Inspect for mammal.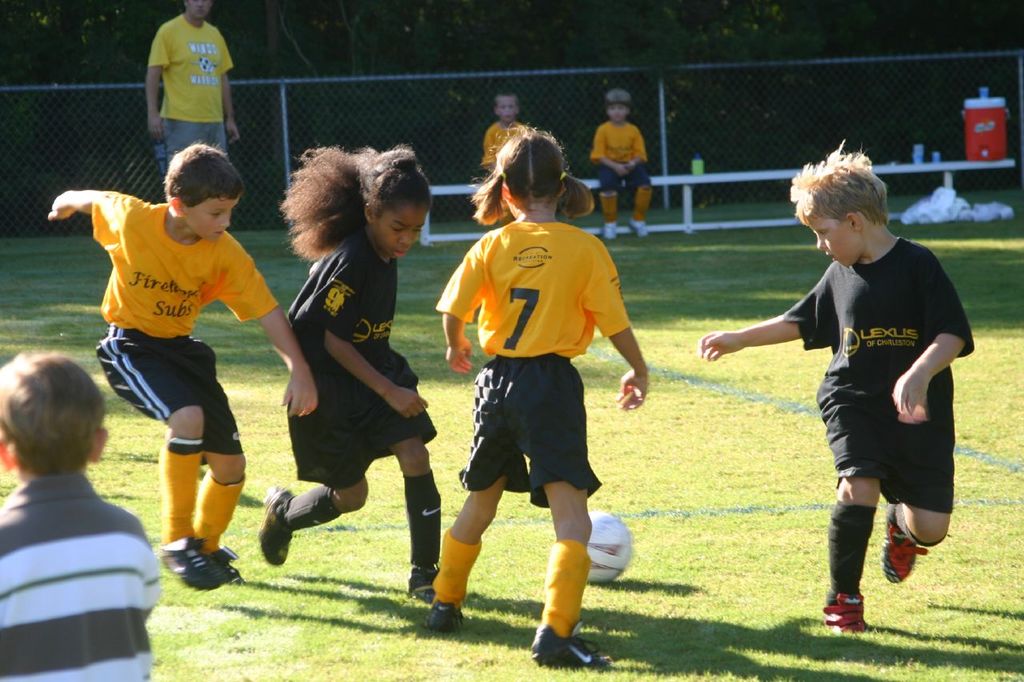
Inspection: left=597, top=93, right=656, bottom=237.
